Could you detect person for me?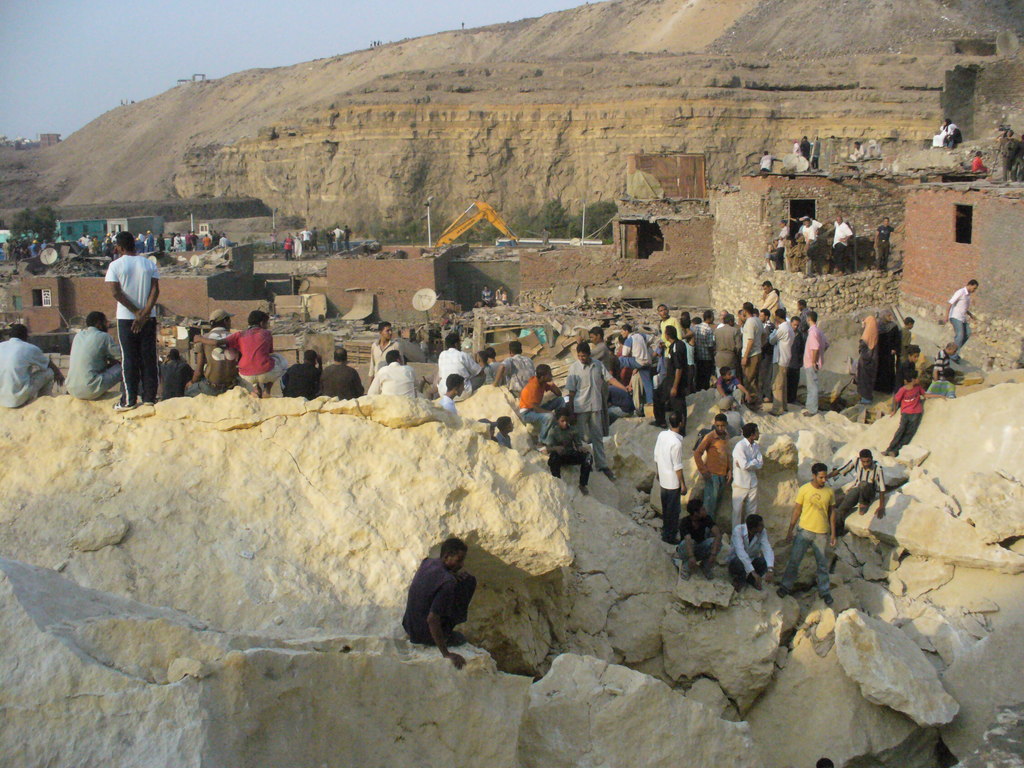
Detection result: [876,307,898,391].
